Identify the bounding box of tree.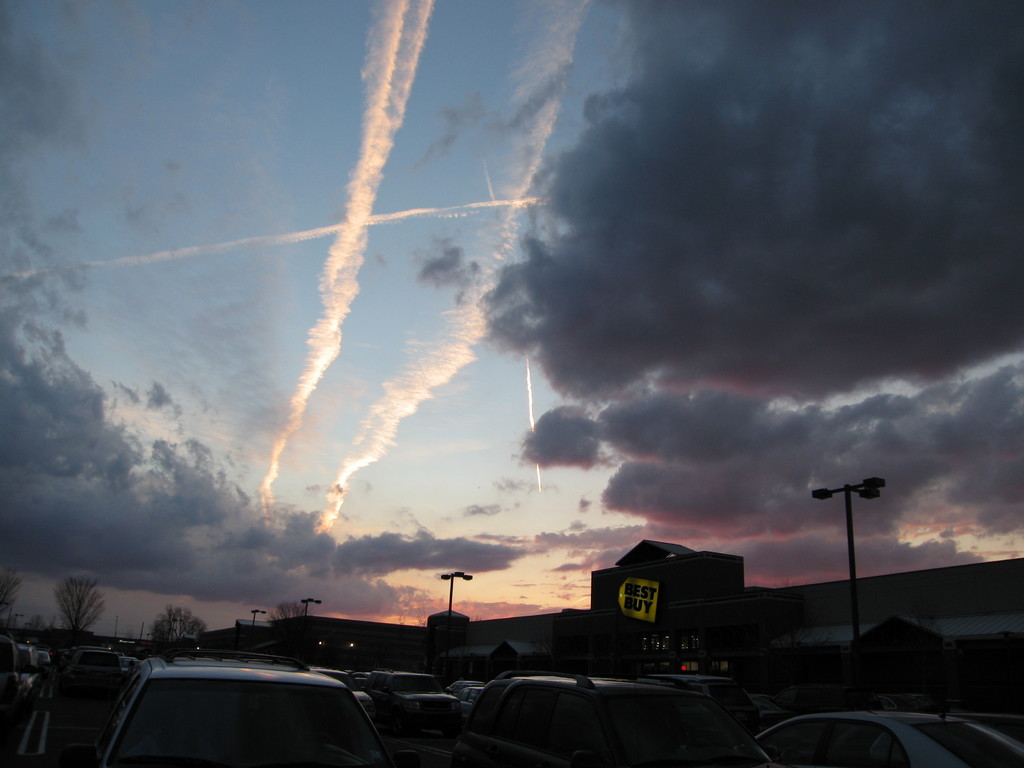
bbox(51, 574, 106, 639).
